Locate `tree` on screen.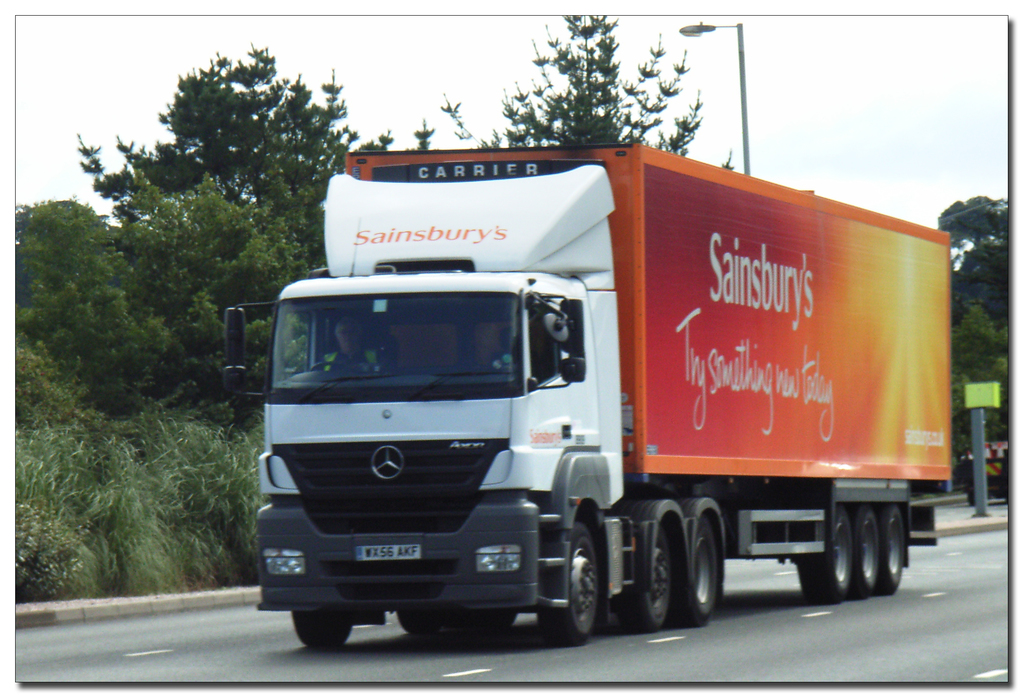
On screen at <bbox>122, 46, 353, 266</bbox>.
